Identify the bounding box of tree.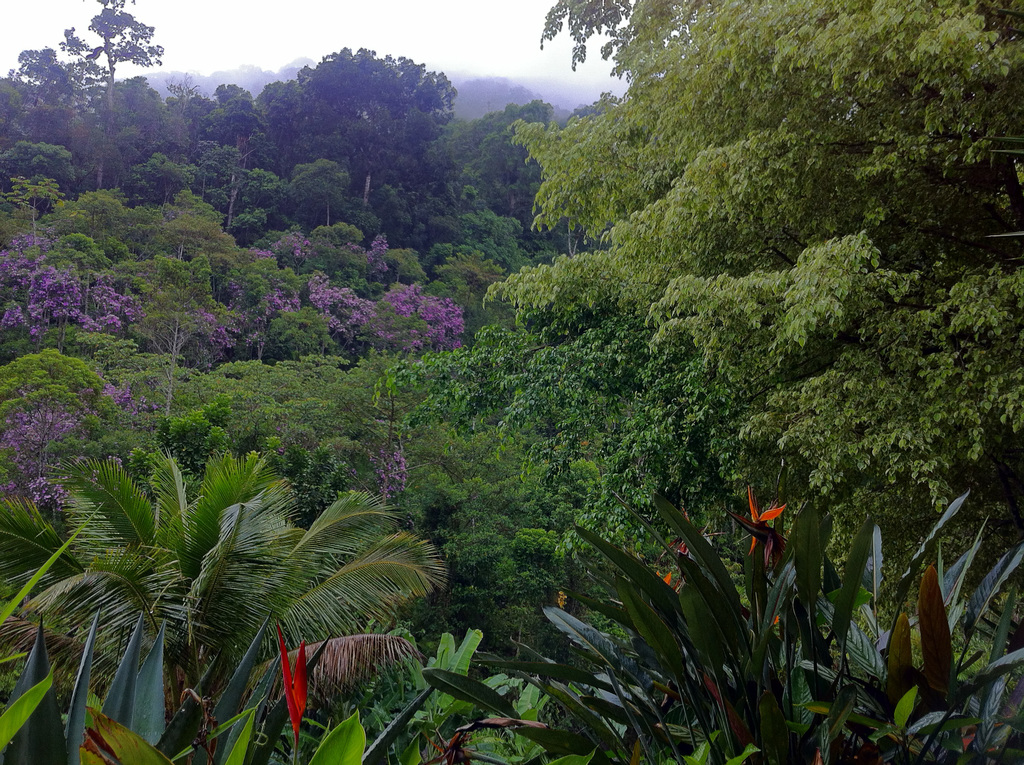
bbox=(4, 0, 180, 212).
